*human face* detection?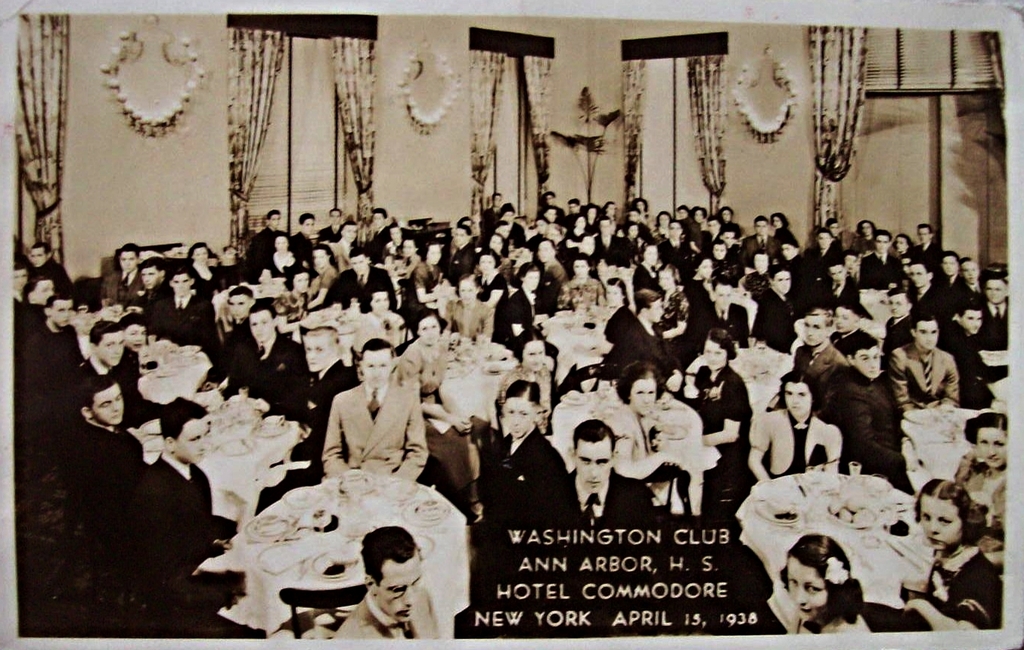
left=403, top=238, right=414, bottom=254
